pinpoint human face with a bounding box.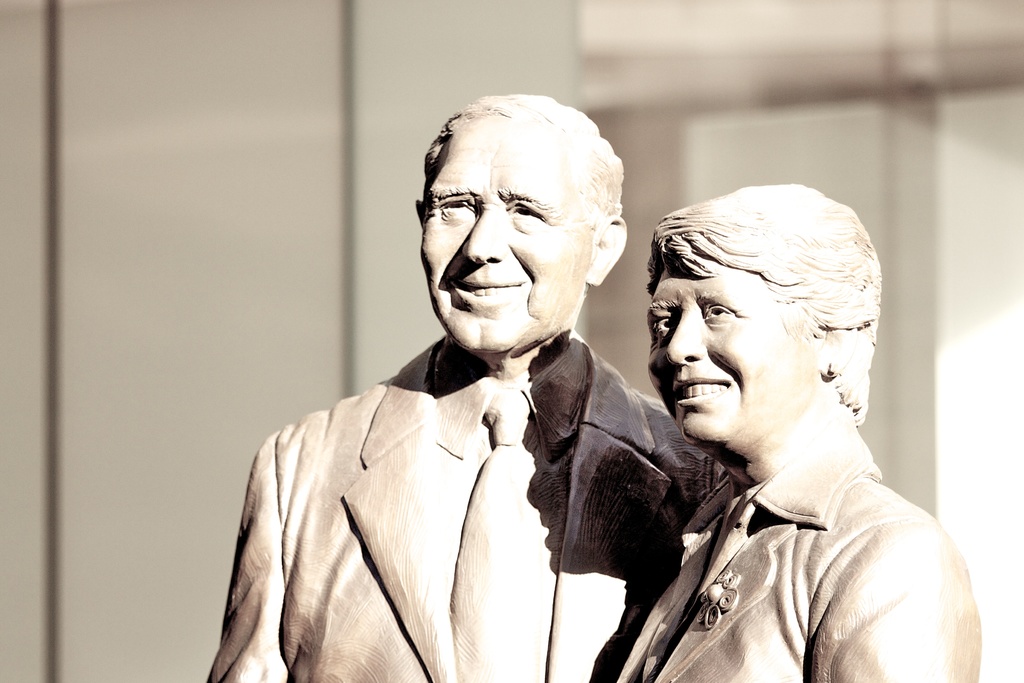
BBox(646, 255, 817, 456).
